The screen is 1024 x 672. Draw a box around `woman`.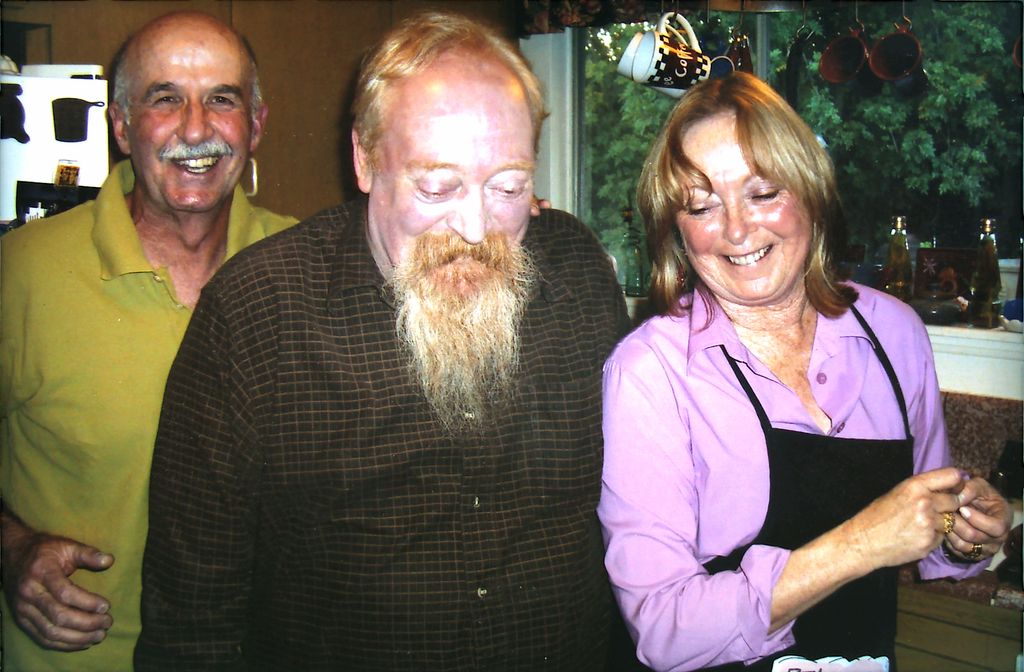
[600, 68, 1016, 671].
